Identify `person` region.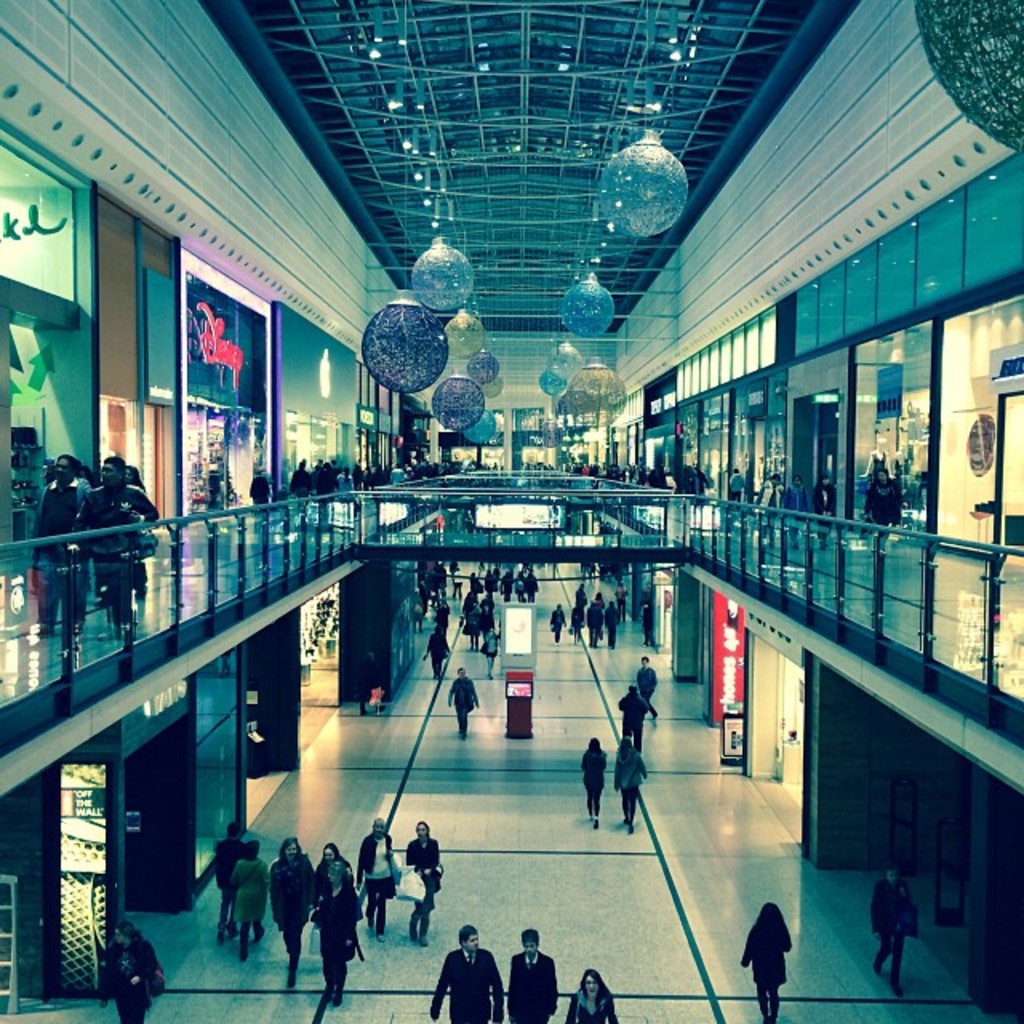
Region: x1=454, y1=568, x2=466, y2=597.
